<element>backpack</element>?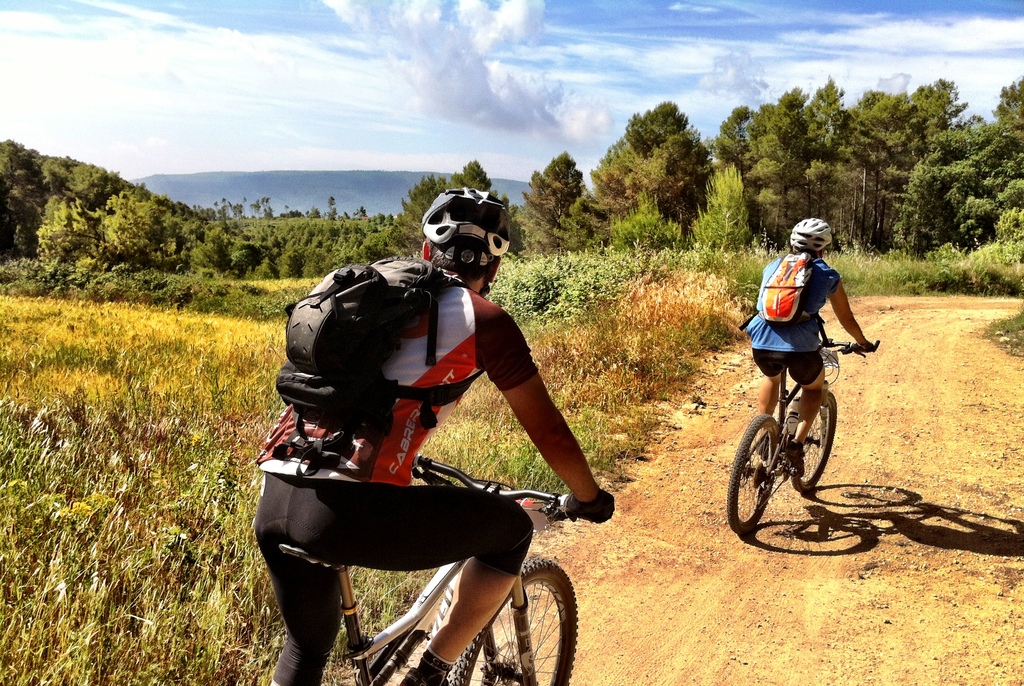
locate(292, 252, 488, 475)
